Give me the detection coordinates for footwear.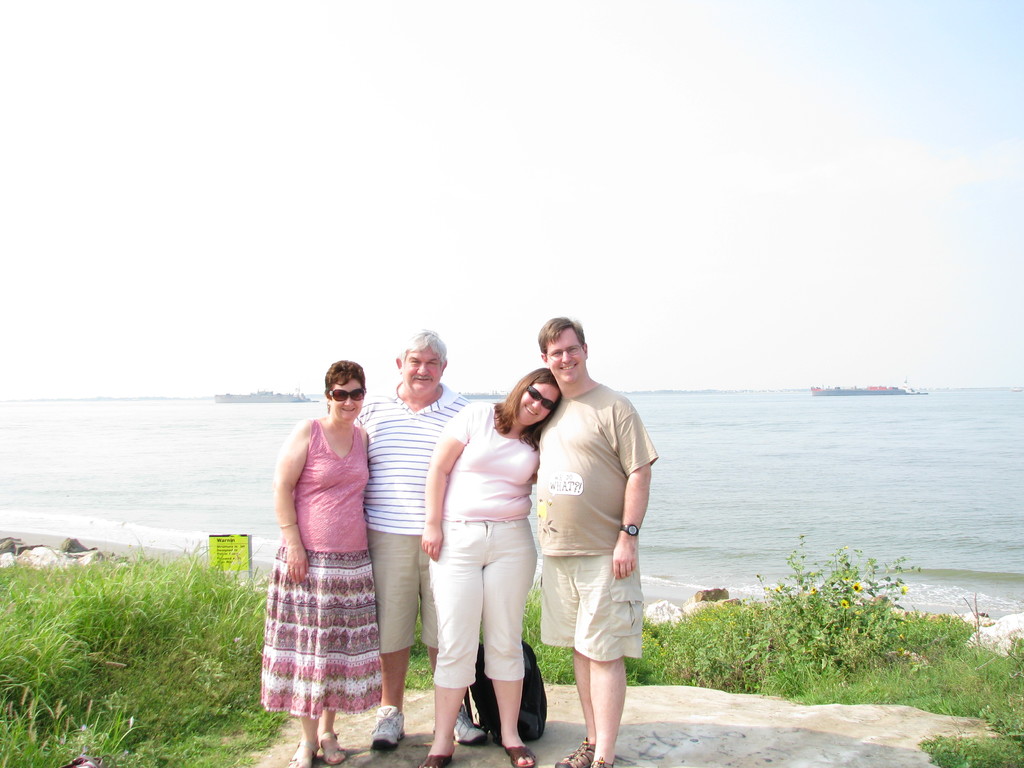
box(292, 743, 314, 767).
